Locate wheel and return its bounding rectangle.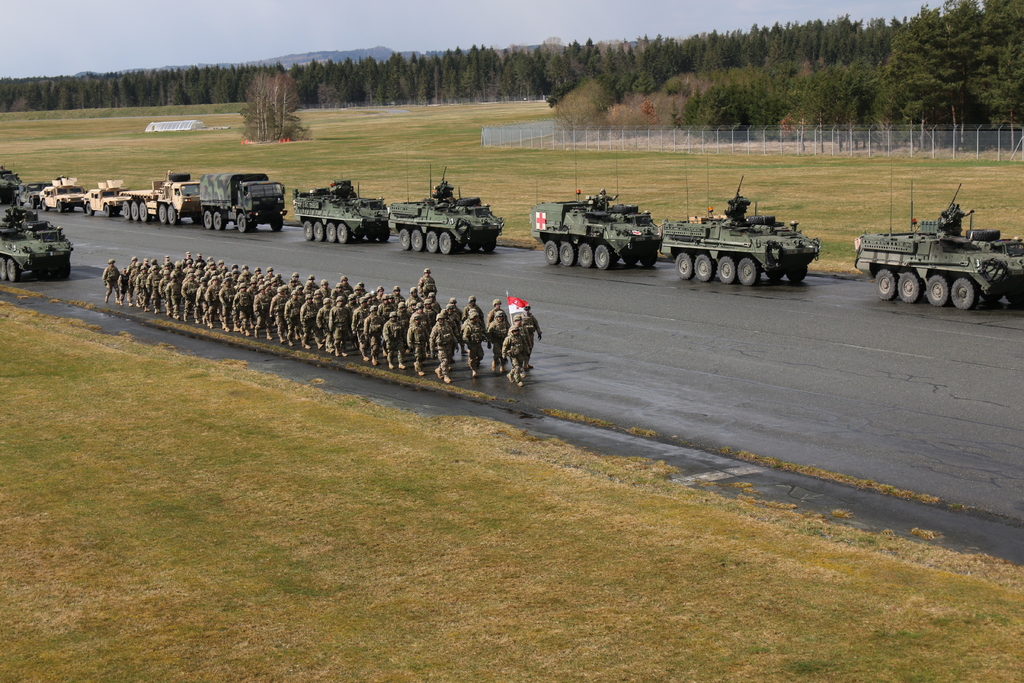
(32, 200, 38, 208).
